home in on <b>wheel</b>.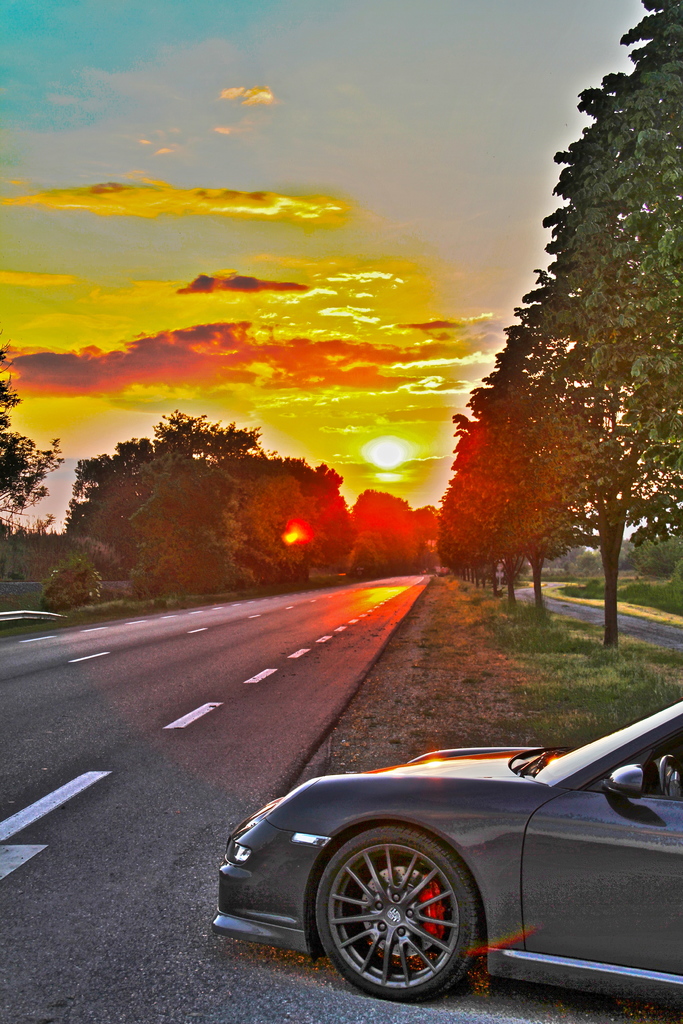
Homed in at pyautogui.locateOnScreen(322, 823, 481, 988).
